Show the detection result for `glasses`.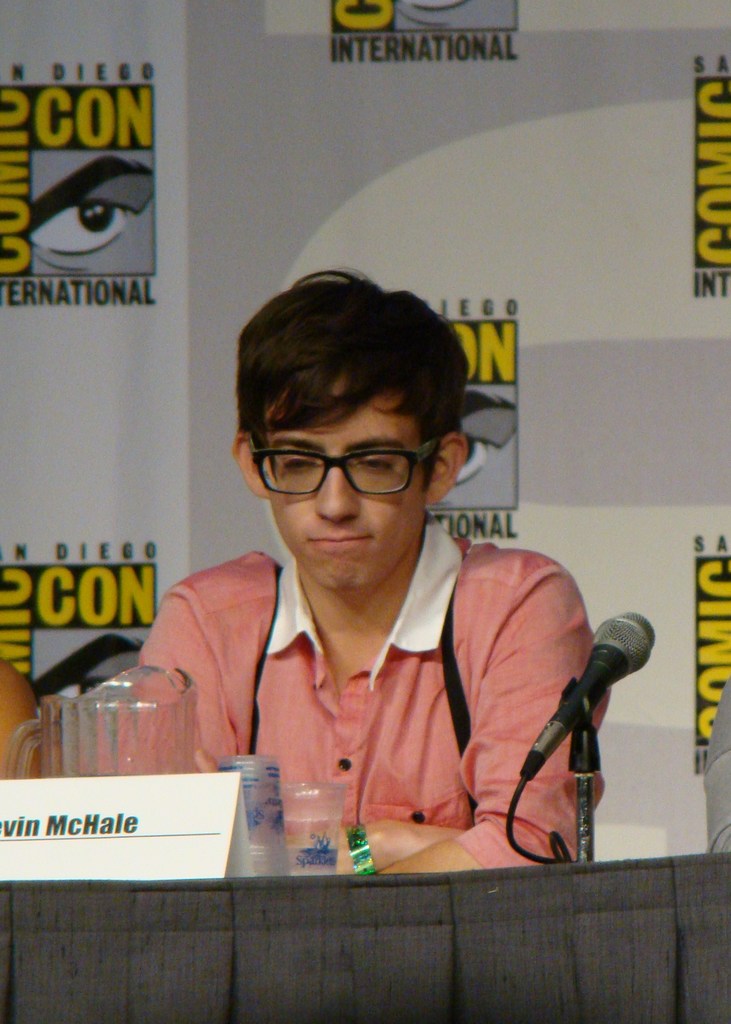
locate(254, 443, 437, 501).
